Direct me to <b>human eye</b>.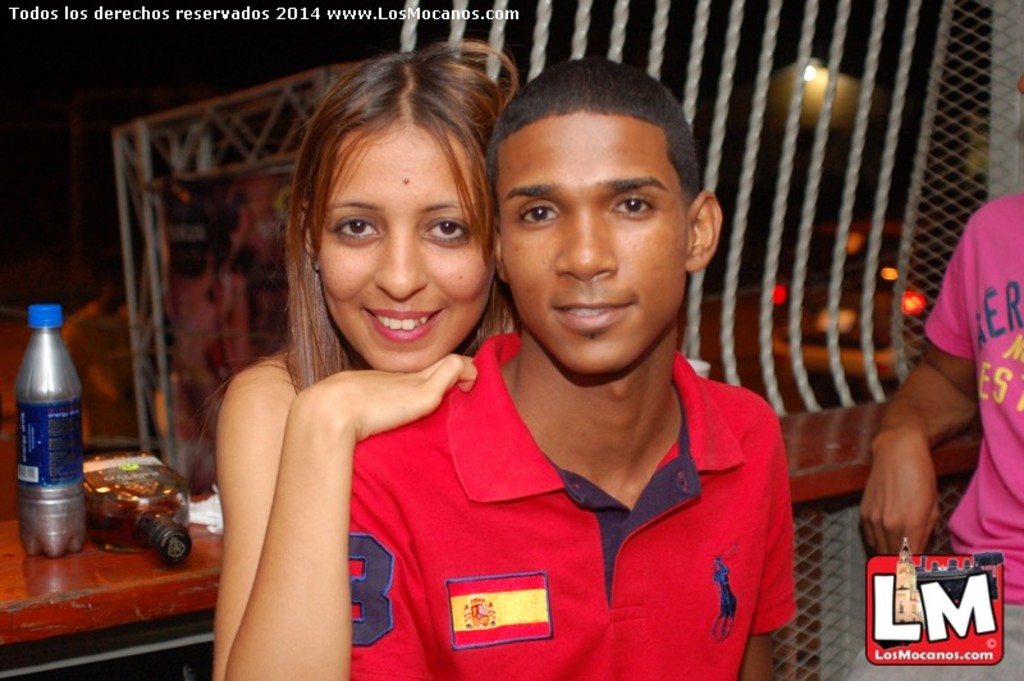
Direction: 422 218 470 248.
